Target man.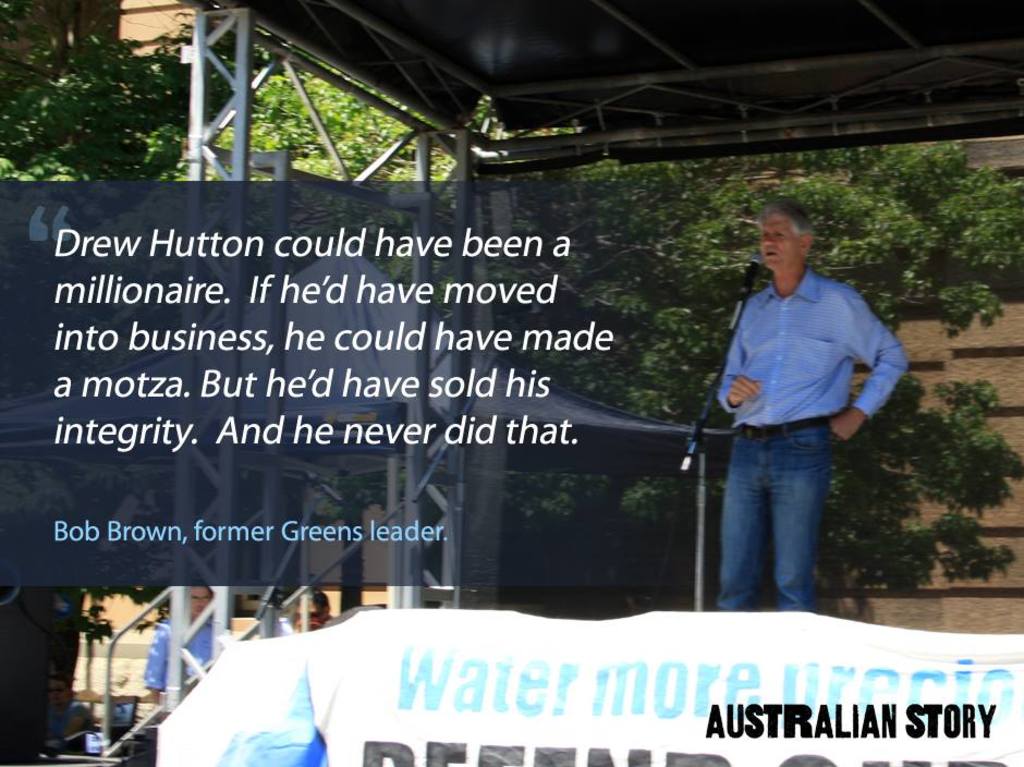
Target region: x1=135, y1=577, x2=222, y2=705.
